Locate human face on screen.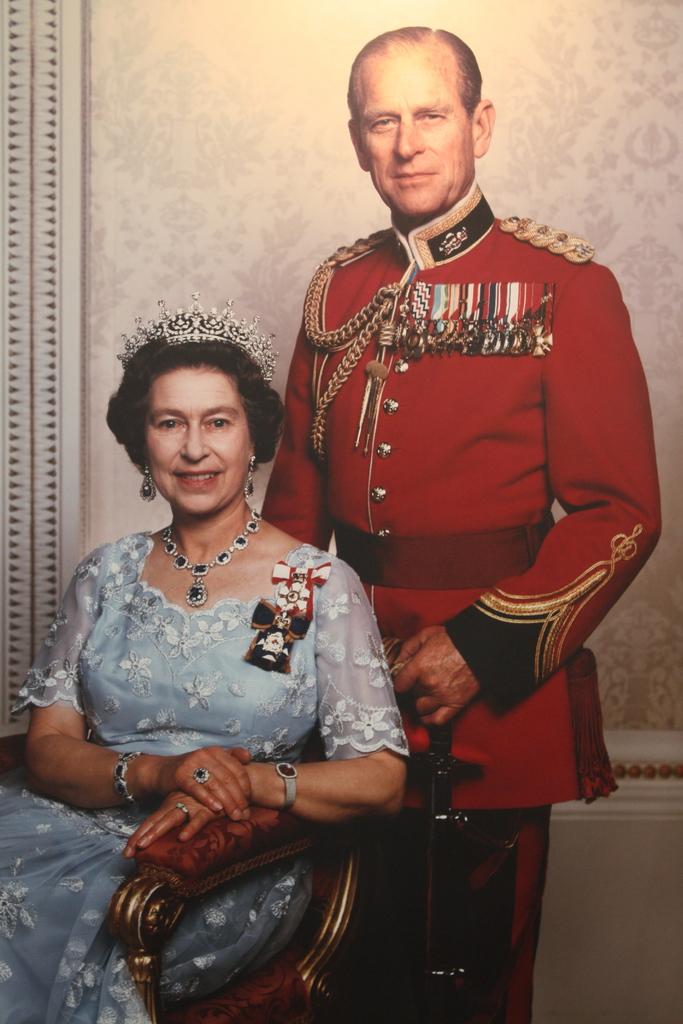
On screen at 145:361:253:515.
